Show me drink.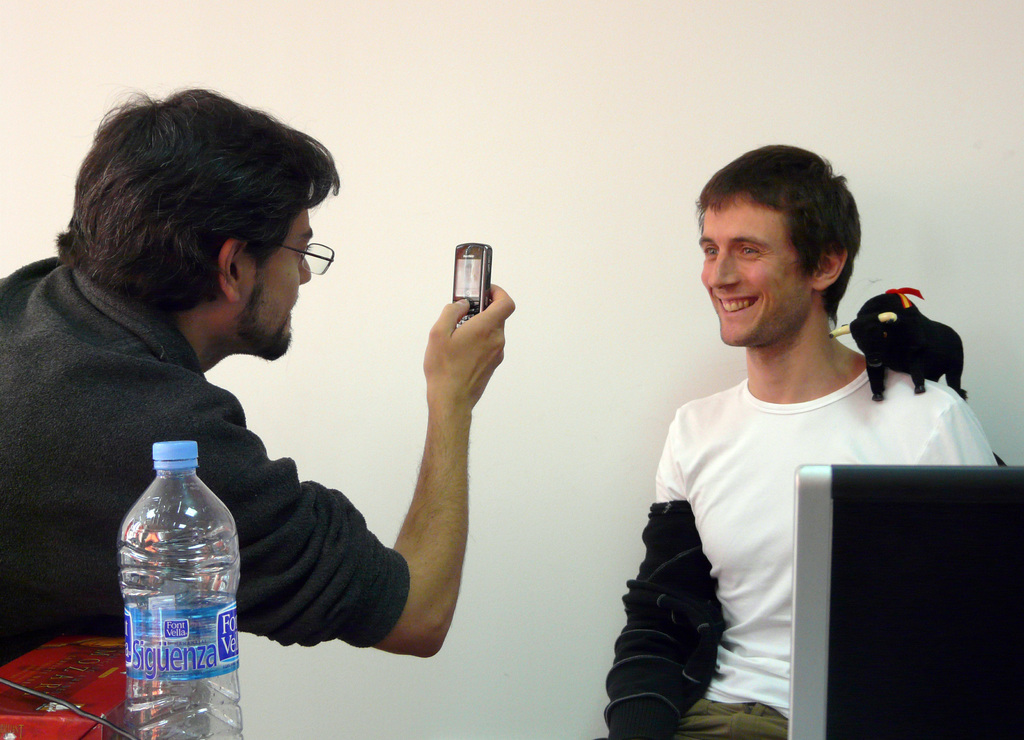
drink is here: rect(129, 493, 266, 739).
